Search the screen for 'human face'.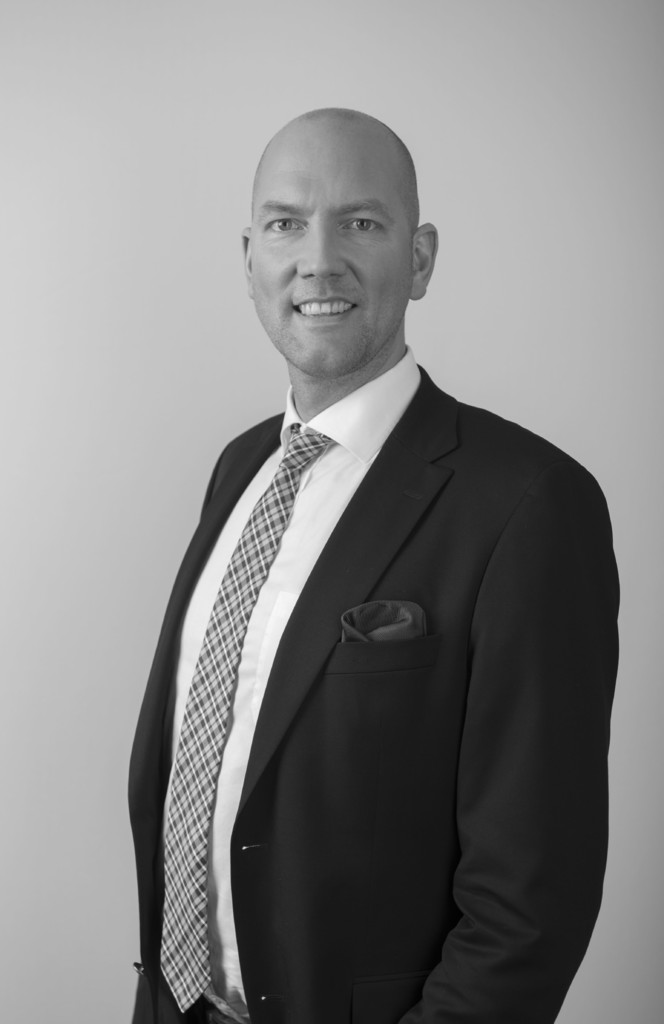
Found at l=250, t=130, r=413, b=375.
